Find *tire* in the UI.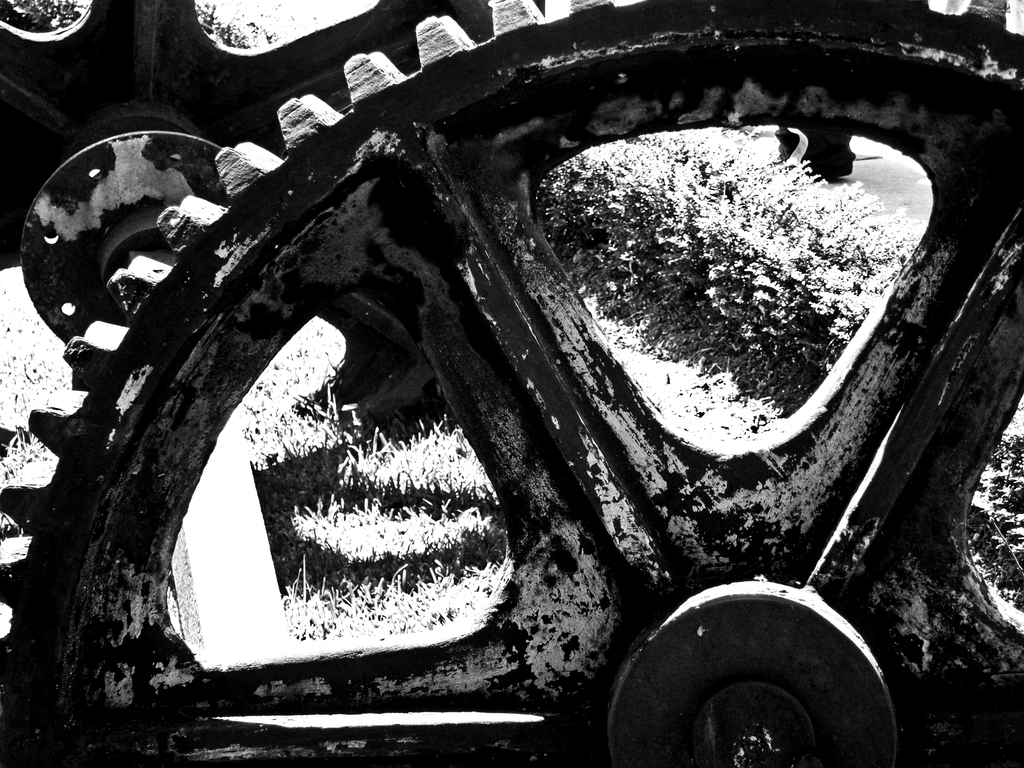
UI element at <region>0, 0, 1023, 767</region>.
